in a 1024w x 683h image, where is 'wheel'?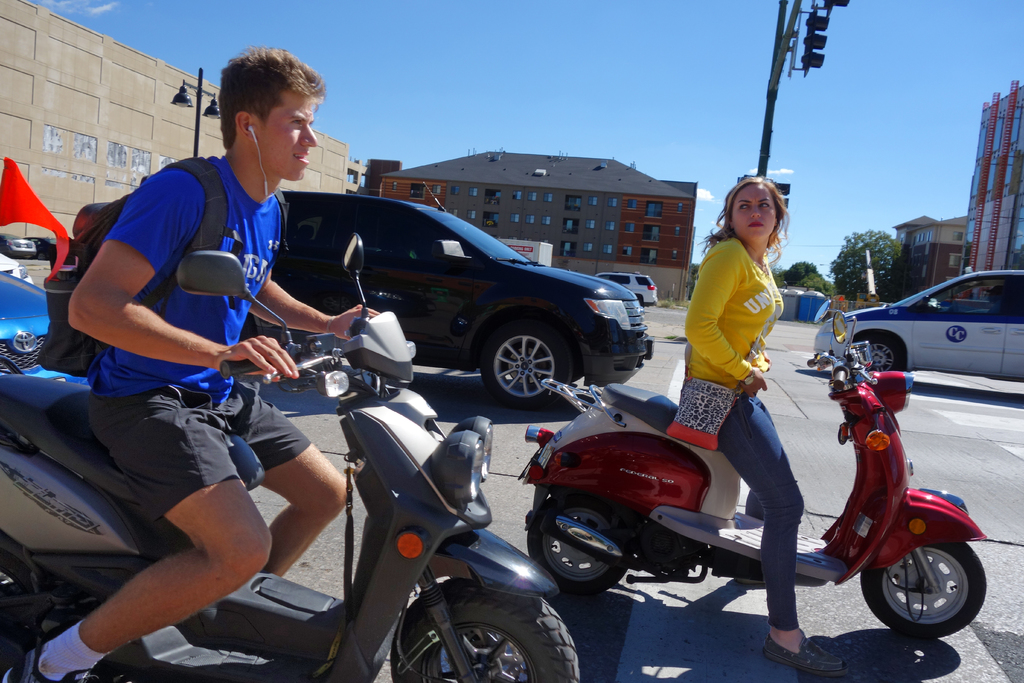
(881, 544, 982, 638).
